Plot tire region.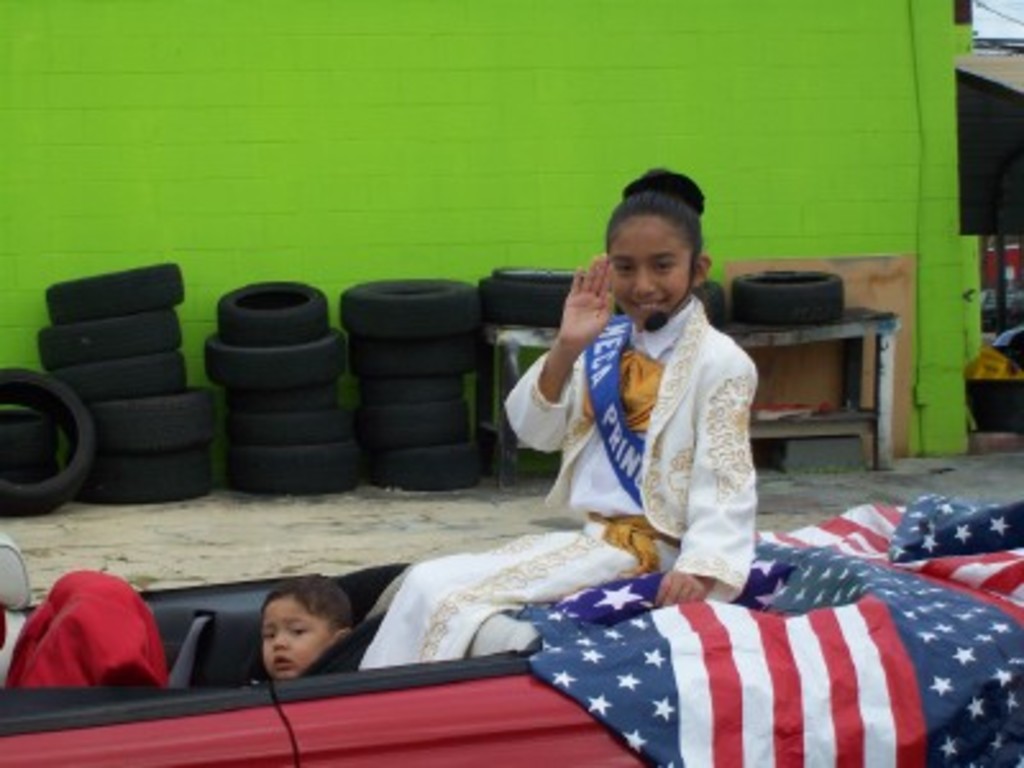
Plotted at box(489, 256, 620, 320).
